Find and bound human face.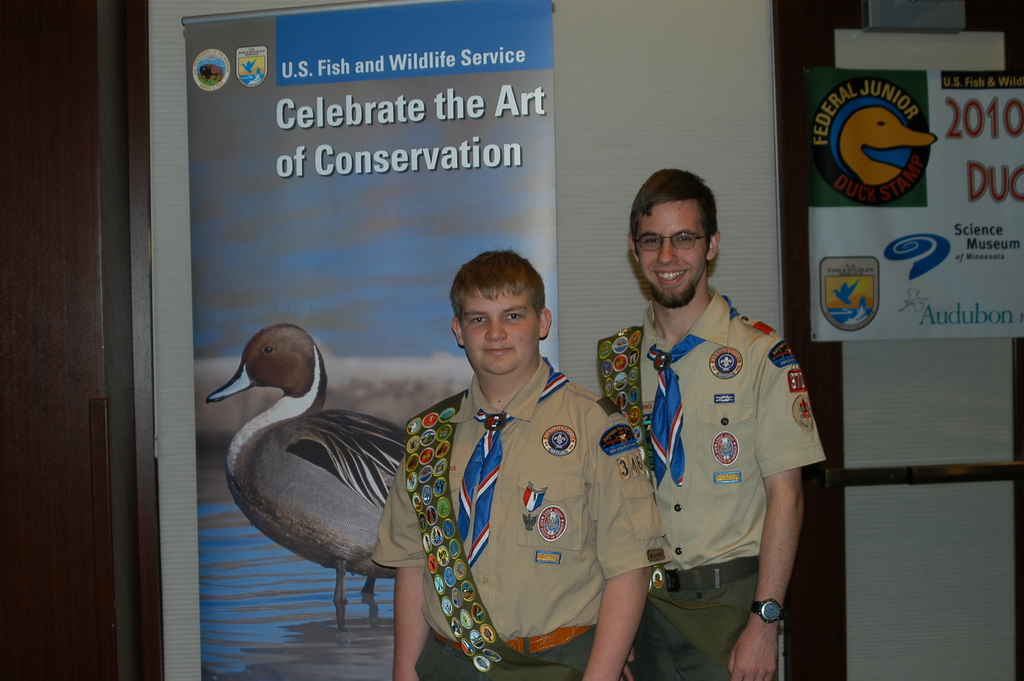
Bound: detection(461, 293, 540, 375).
